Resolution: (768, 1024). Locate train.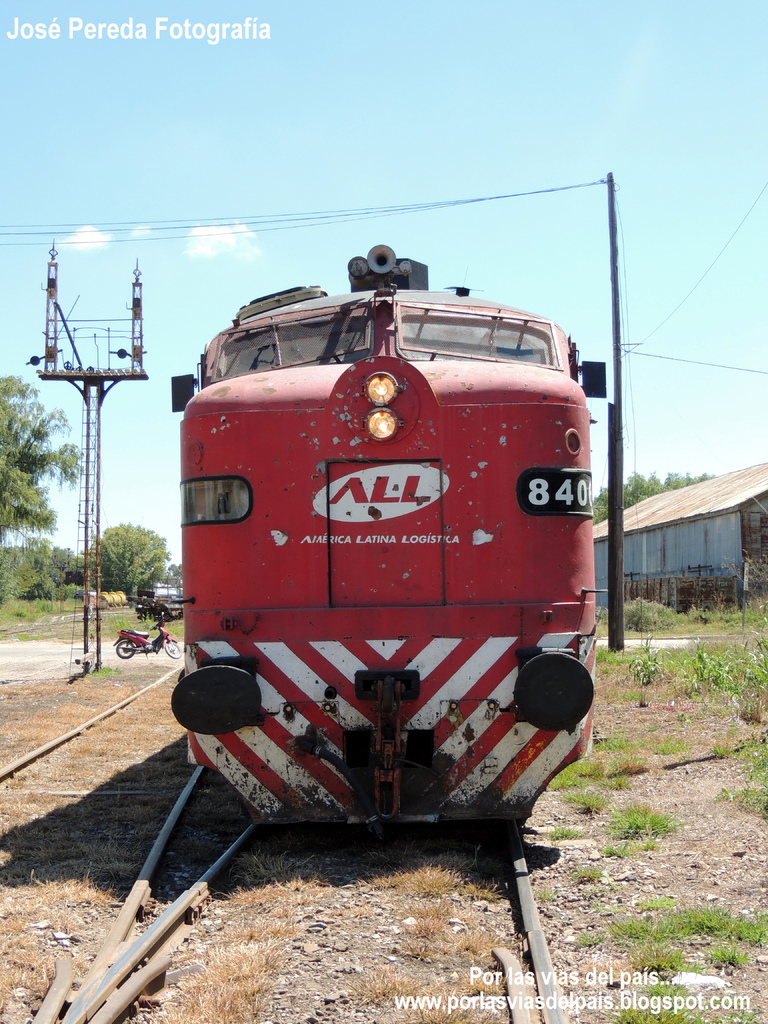
pyautogui.locateOnScreen(164, 244, 605, 827).
